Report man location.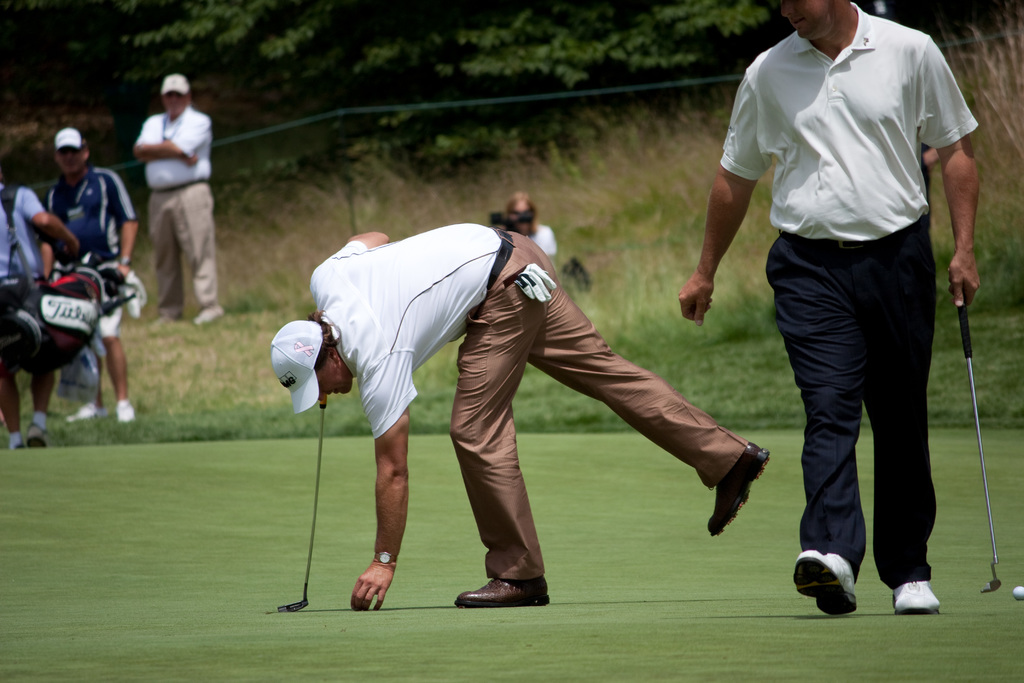
Report: detection(270, 231, 771, 609).
